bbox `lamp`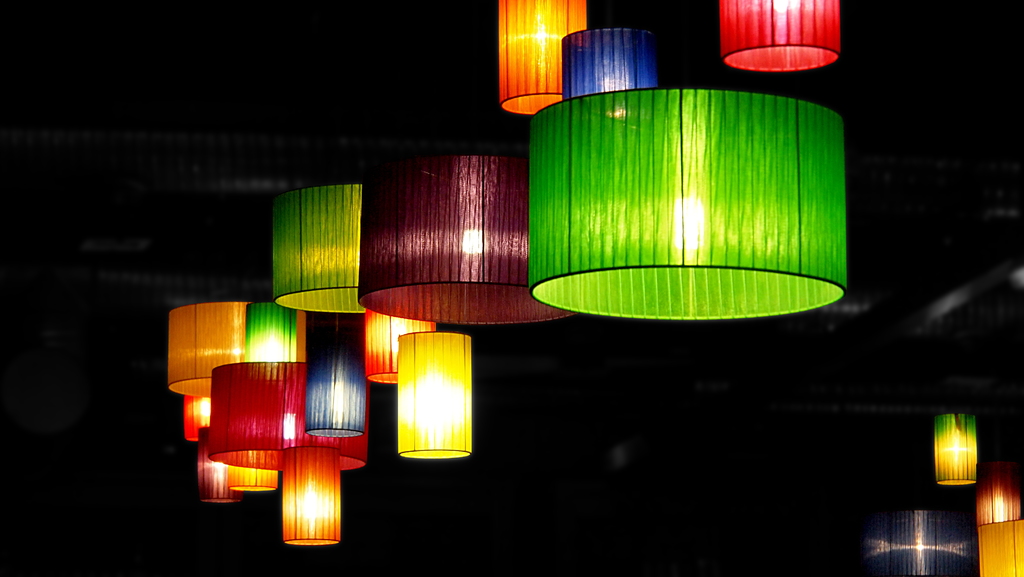
976,517,1023,576
